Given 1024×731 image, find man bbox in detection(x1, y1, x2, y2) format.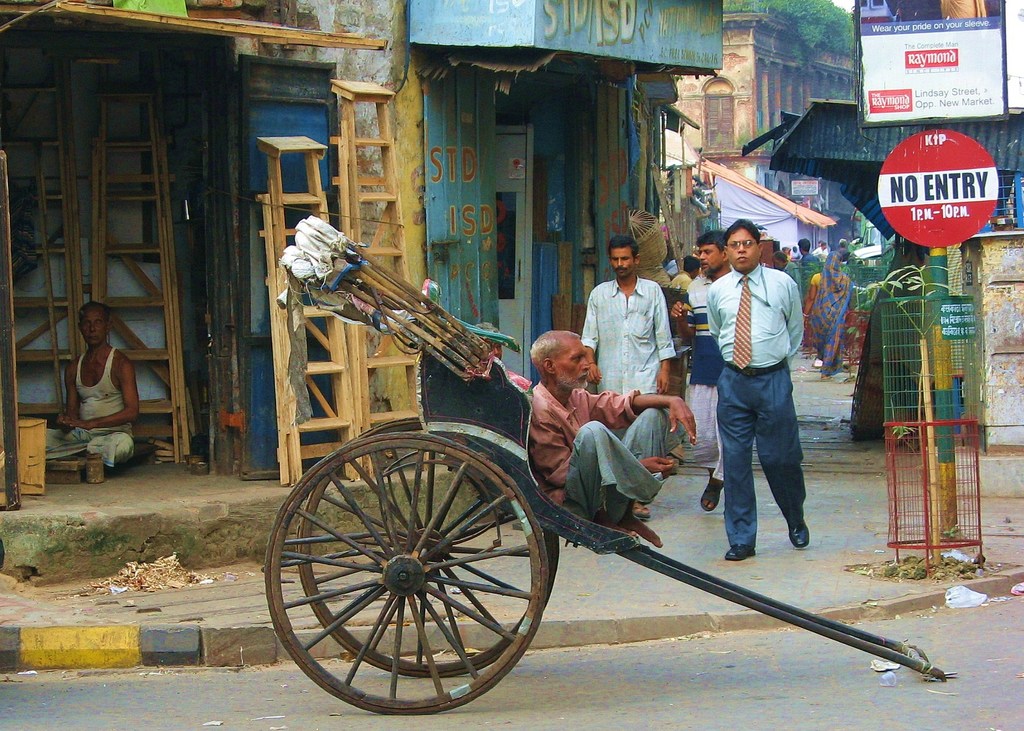
detection(698, 218, 819, 563).
